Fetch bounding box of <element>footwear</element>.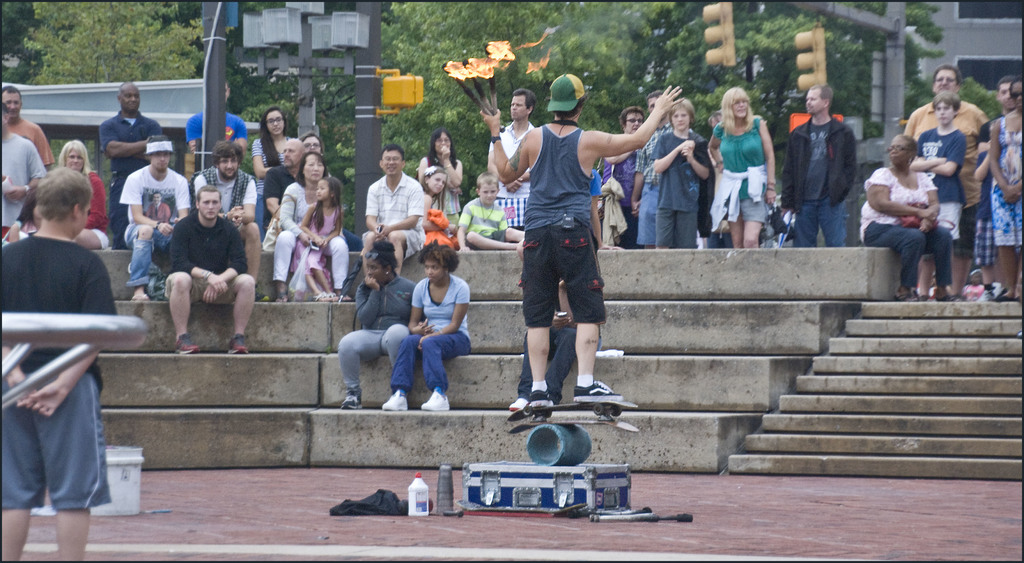
Bbox: <bbox>339, 397, 362, 410</bbox>.
